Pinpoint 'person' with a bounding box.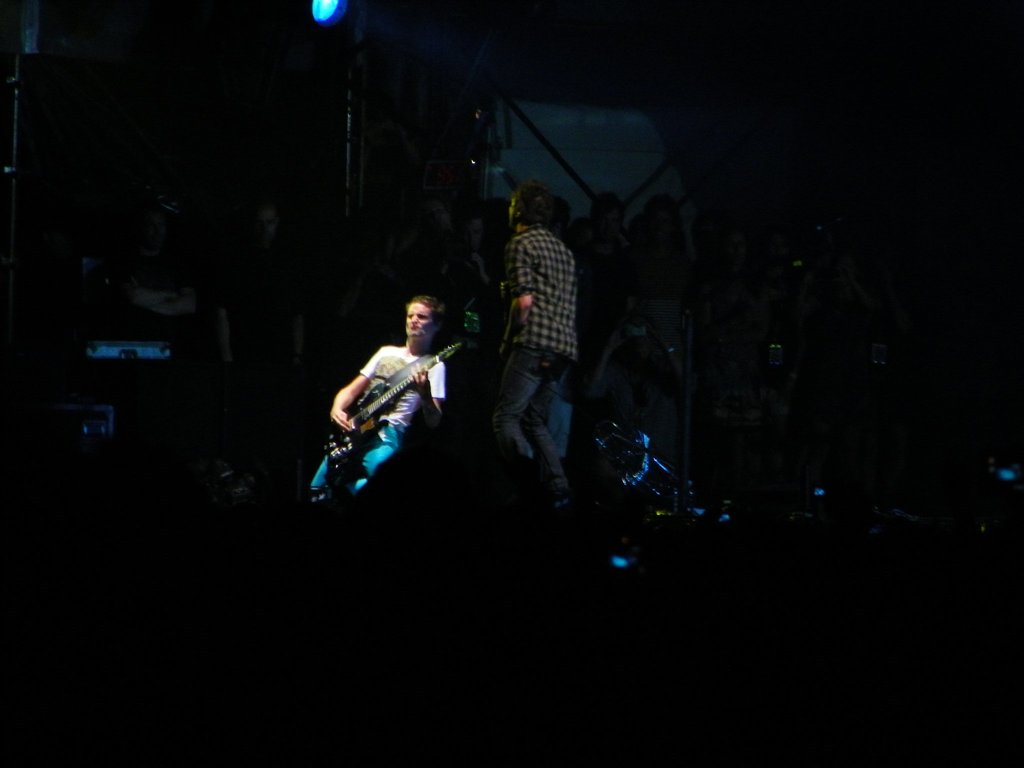
{"left": 311, "top": 294, "right": 449, "bottom": 500}.
